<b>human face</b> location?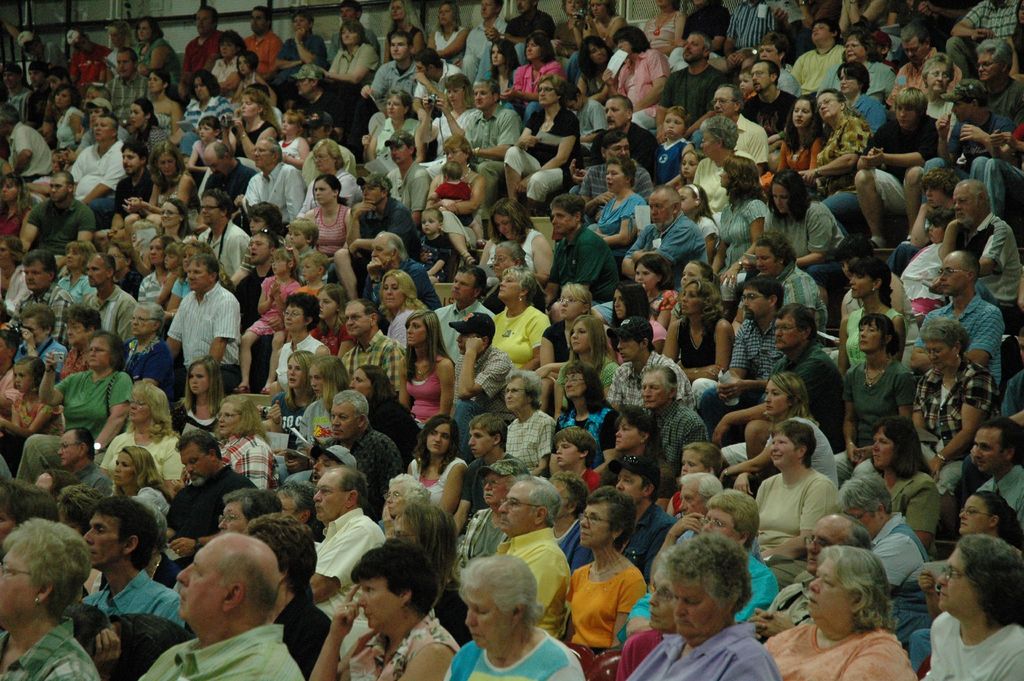
box(612, 291, 631, 316)
